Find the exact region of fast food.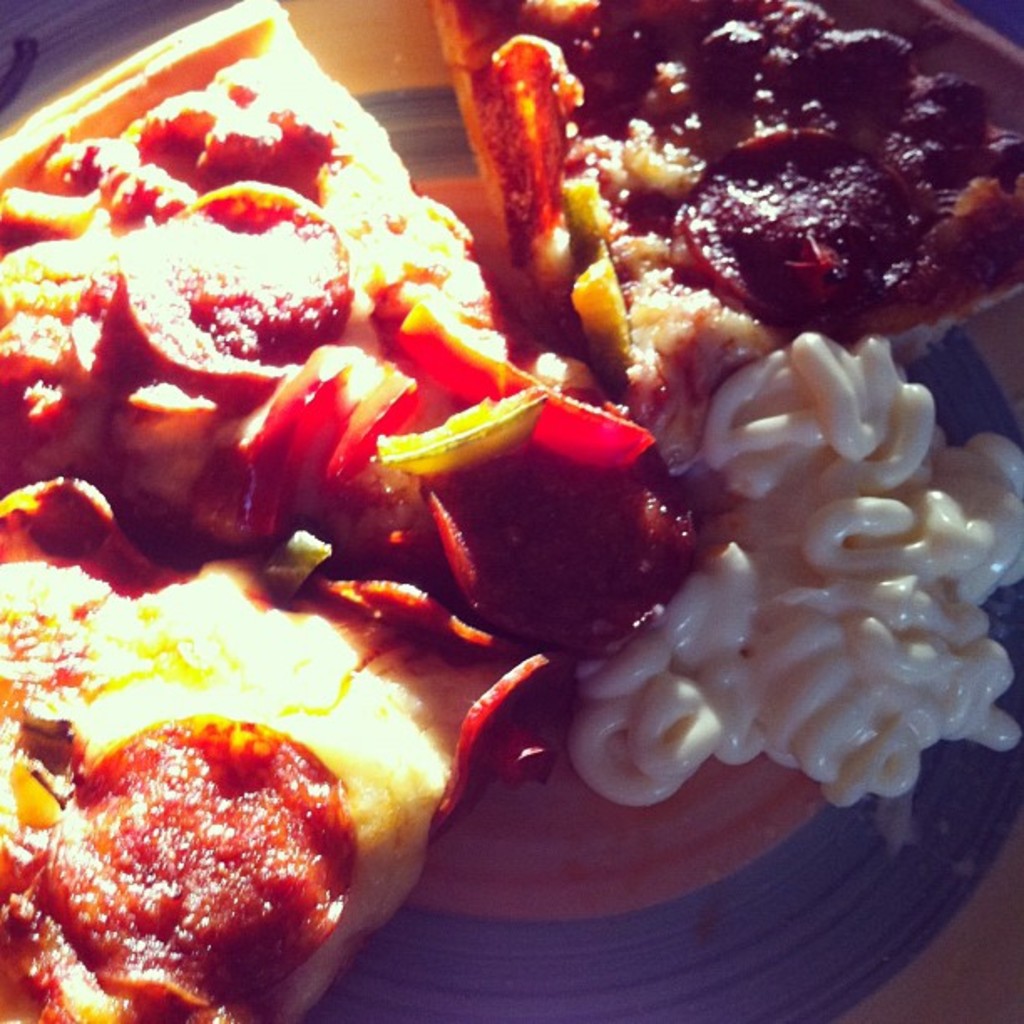
Exact region: <region>0, 544, 561, 1022</region>.
